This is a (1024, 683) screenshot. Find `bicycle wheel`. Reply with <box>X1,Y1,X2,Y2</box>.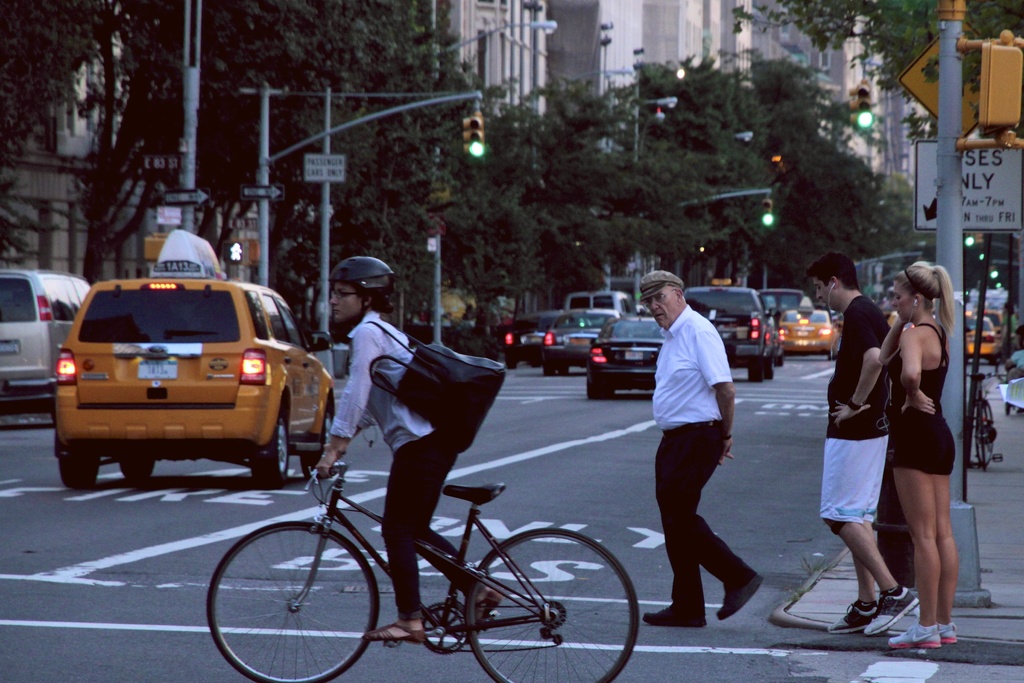
<box>971,409,991,473</box>.
